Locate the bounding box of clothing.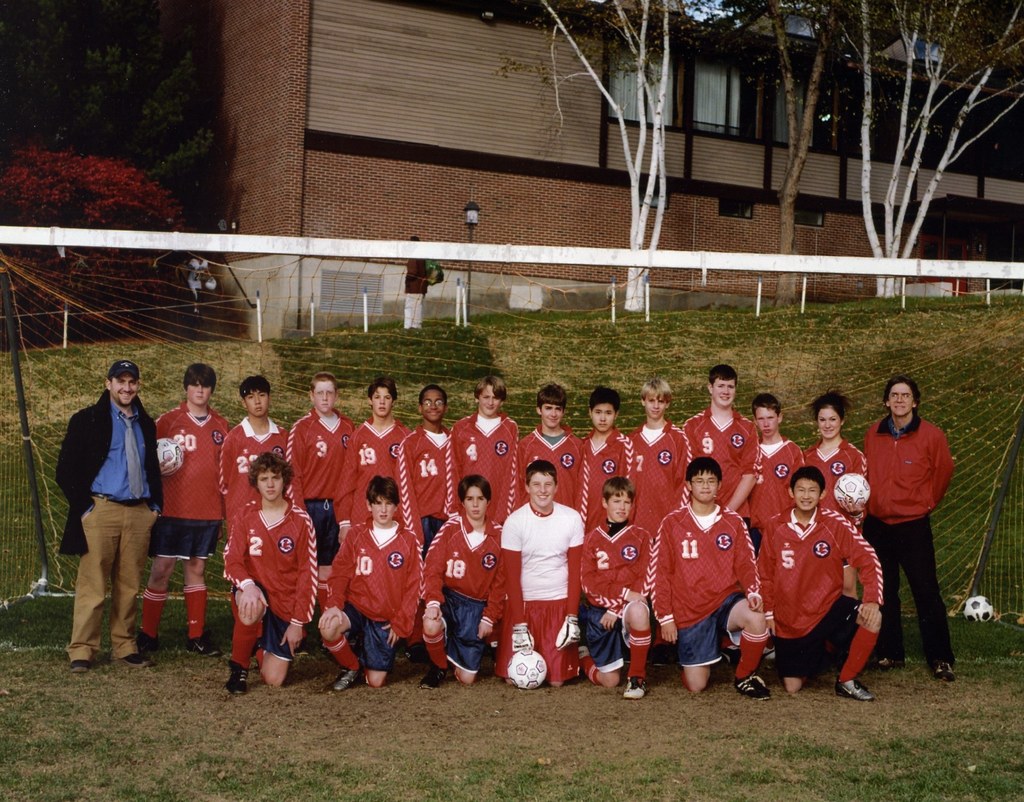
Bounding box: left=578, top=517, right=661, bottom=671.
